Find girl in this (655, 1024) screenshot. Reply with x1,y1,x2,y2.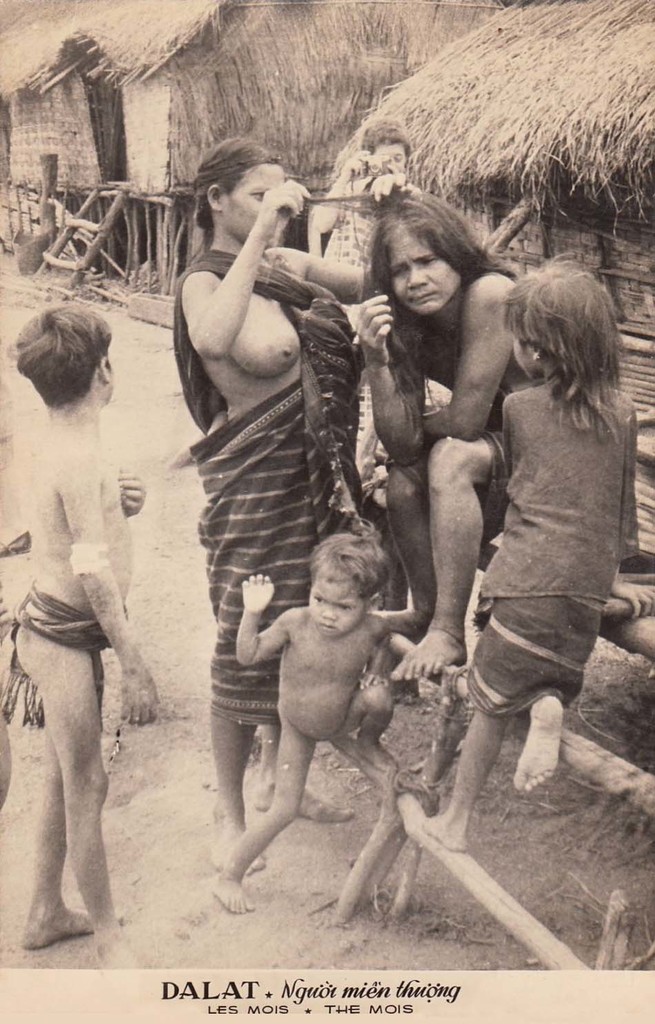
419,251,638,854.
